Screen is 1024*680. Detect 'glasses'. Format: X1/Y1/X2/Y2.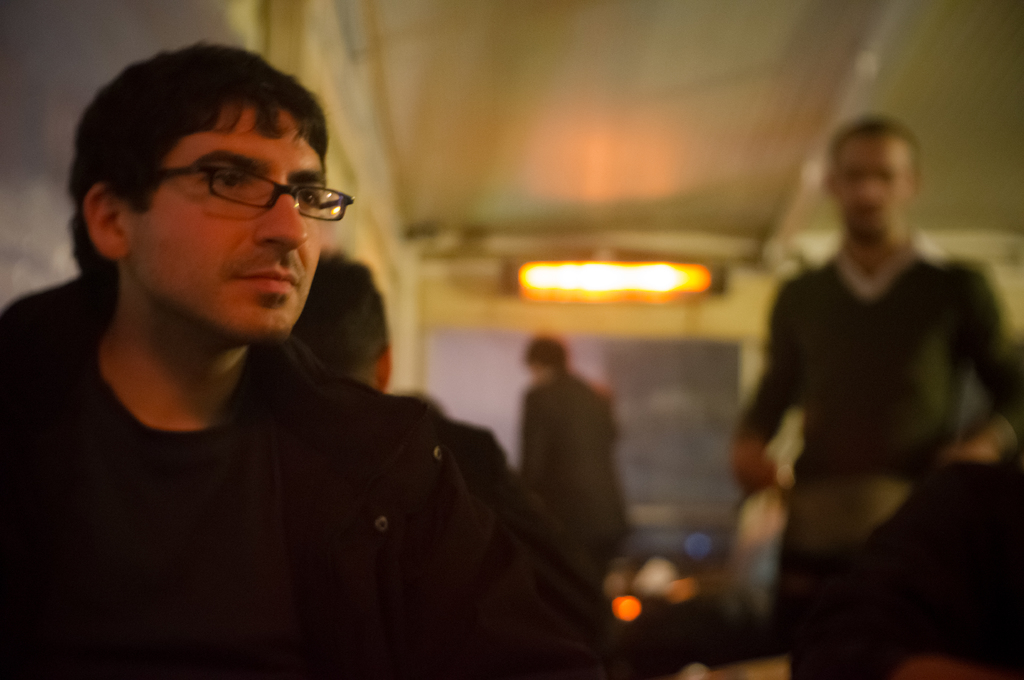
118/152/339/223.
